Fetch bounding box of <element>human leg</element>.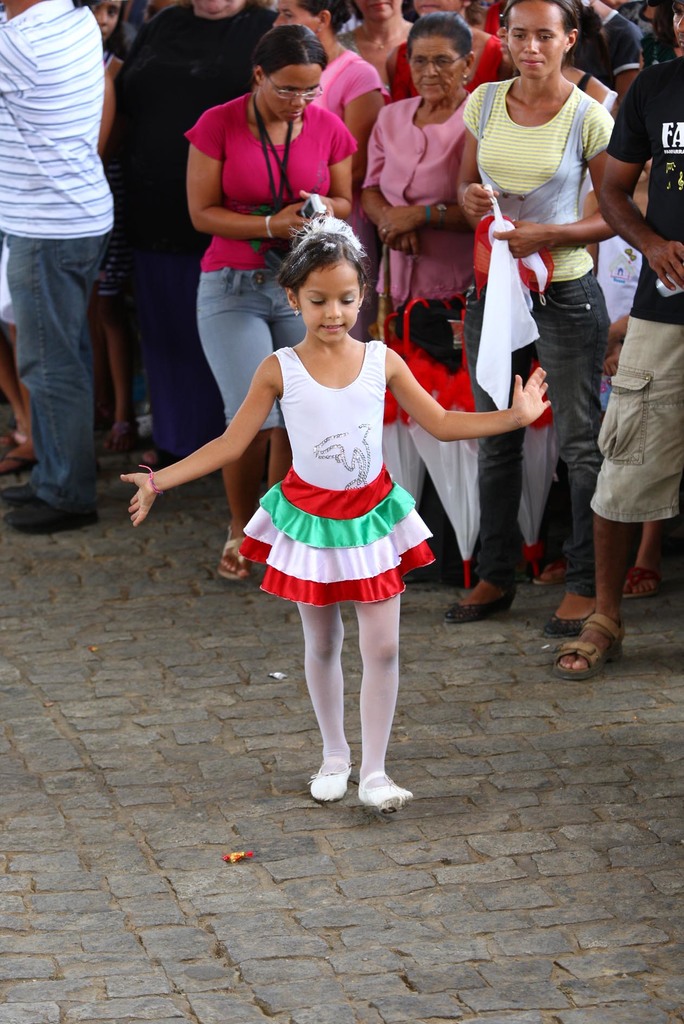
Bbox: [354,563,407,804].
